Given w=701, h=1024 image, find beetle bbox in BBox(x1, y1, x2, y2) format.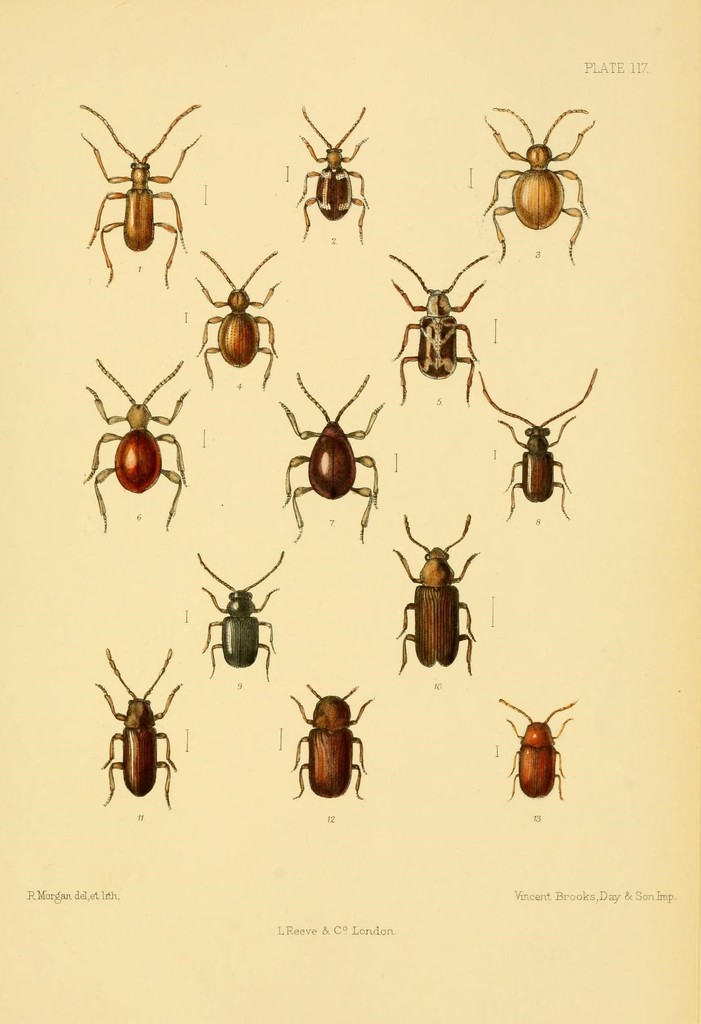
BBox(396, 250, 492, 407).
